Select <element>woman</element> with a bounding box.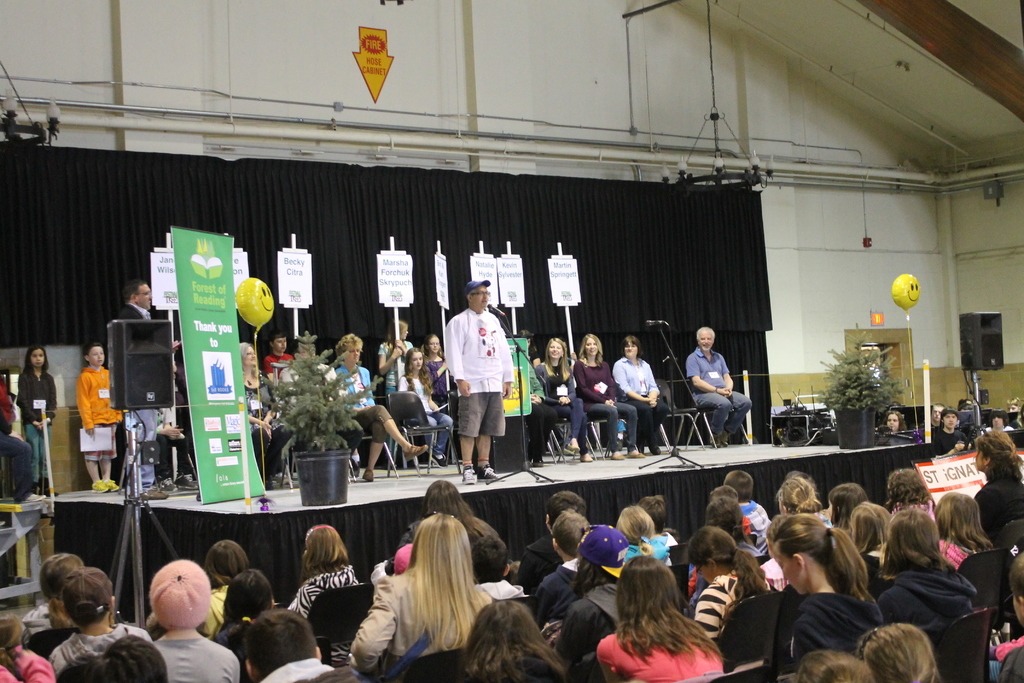
575,331,645,462.
